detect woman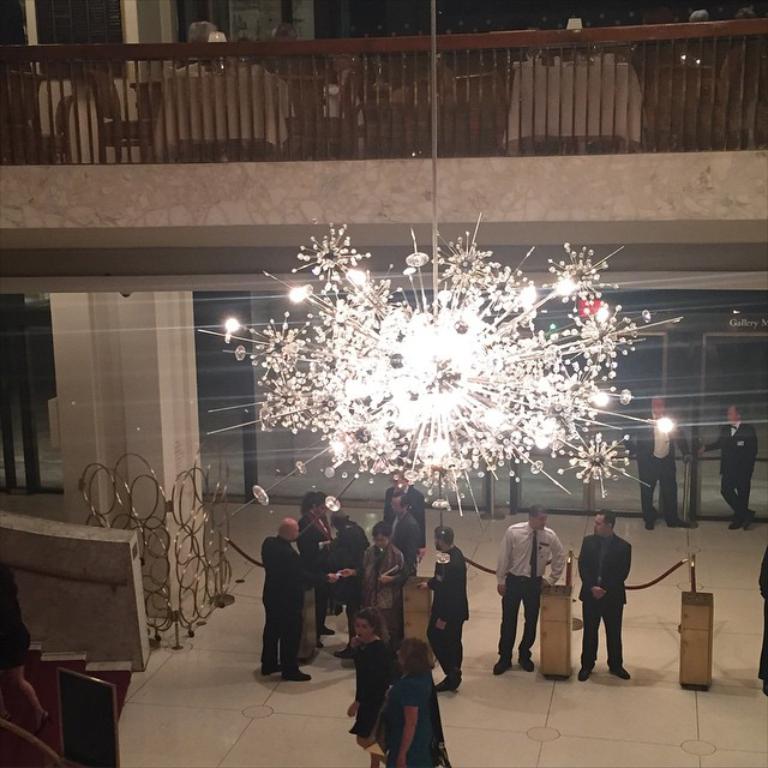
(296, 488, 343, 649)
